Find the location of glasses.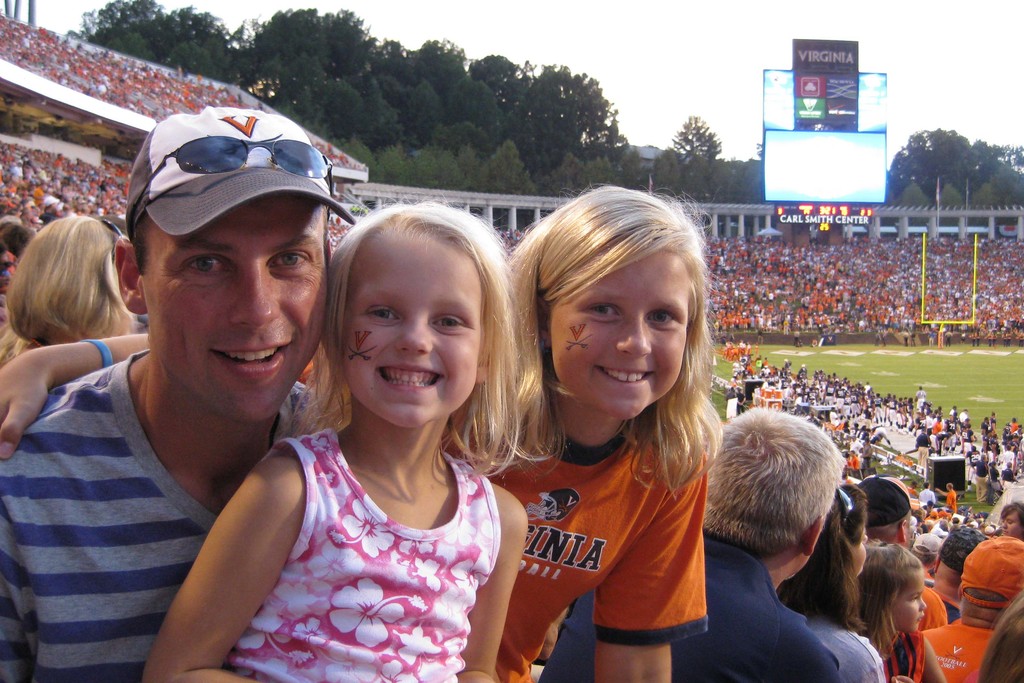
Location: (left=831, top=479, right=852, bottom=533).
